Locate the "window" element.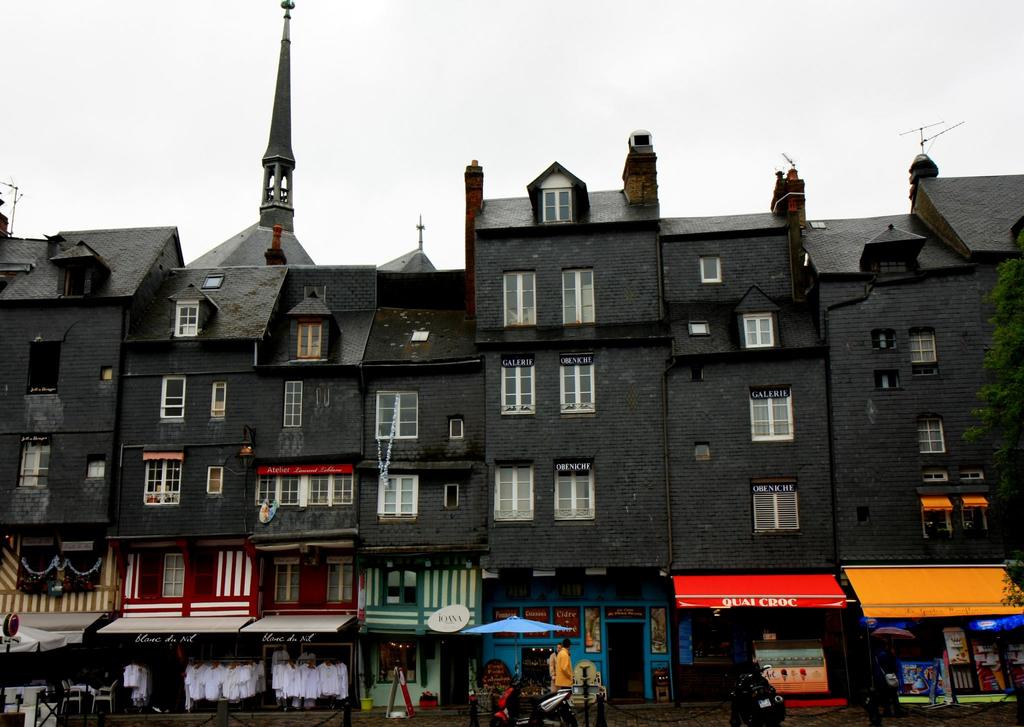
Element bbox: bbox=(745, 309, 771, 343).
